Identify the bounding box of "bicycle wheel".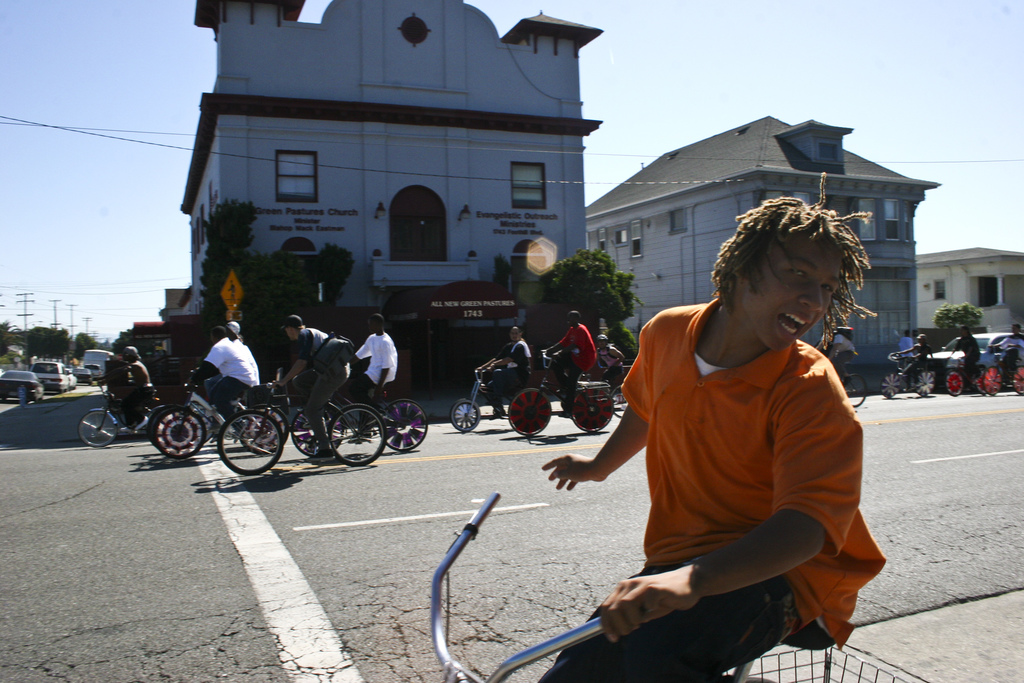
151:406:207:460.
